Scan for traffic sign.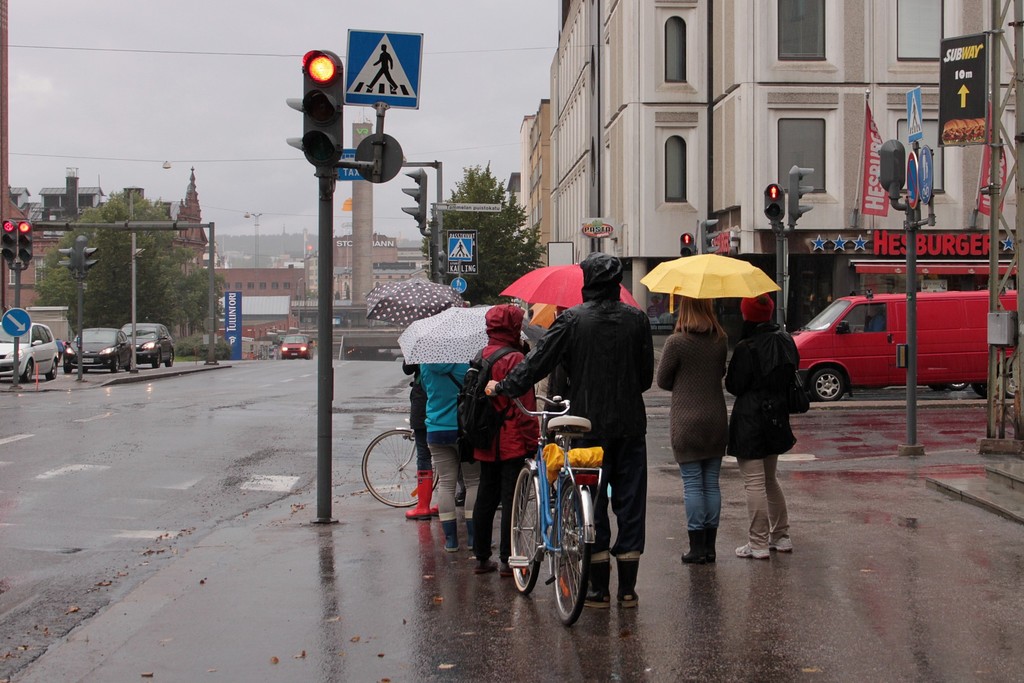
Scan result: (x1=437, y1=203, x2=506, y2=214).
